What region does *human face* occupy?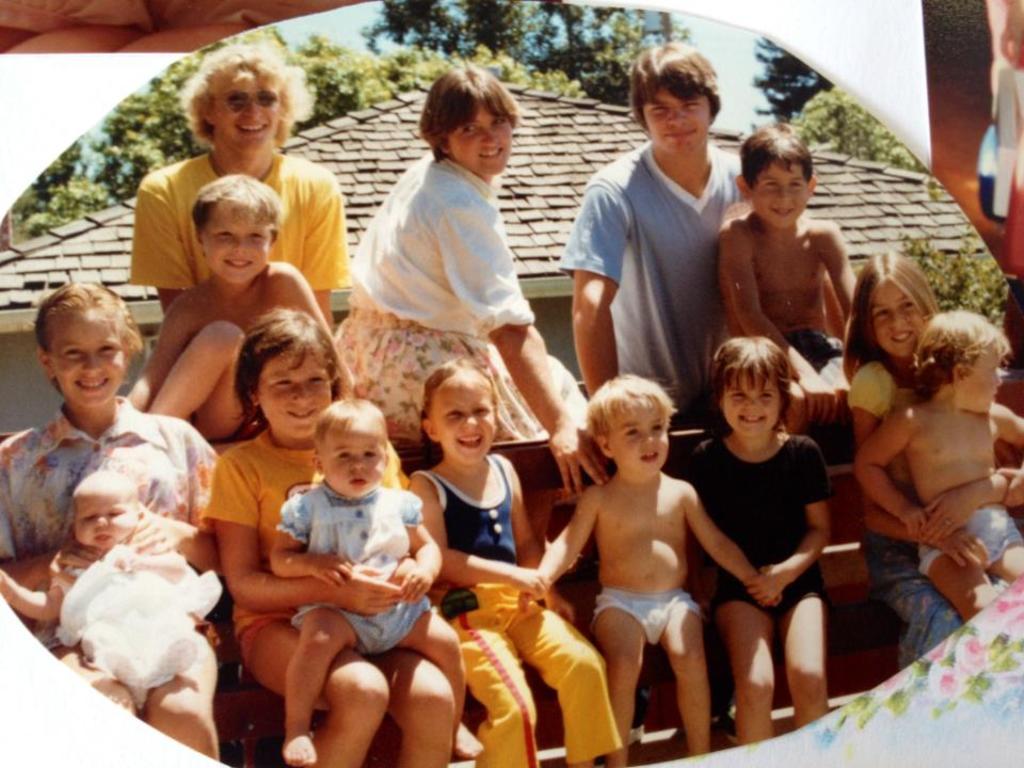
875,284,921,353.
